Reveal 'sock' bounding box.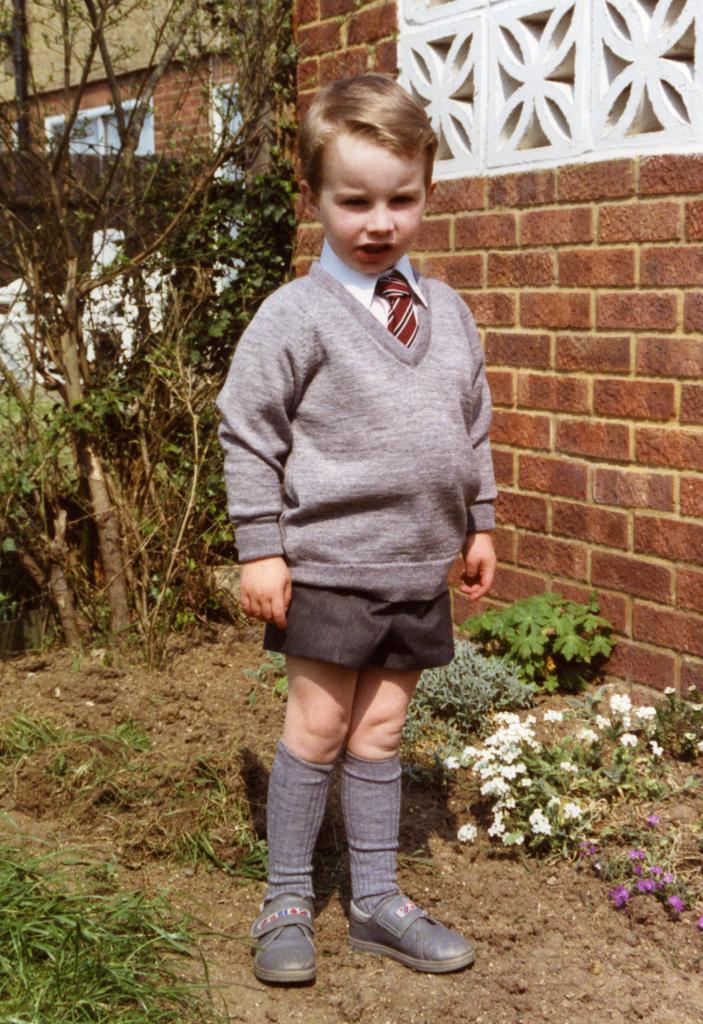
Revealed: (left=268, top=737, right=337, bottom=901).
